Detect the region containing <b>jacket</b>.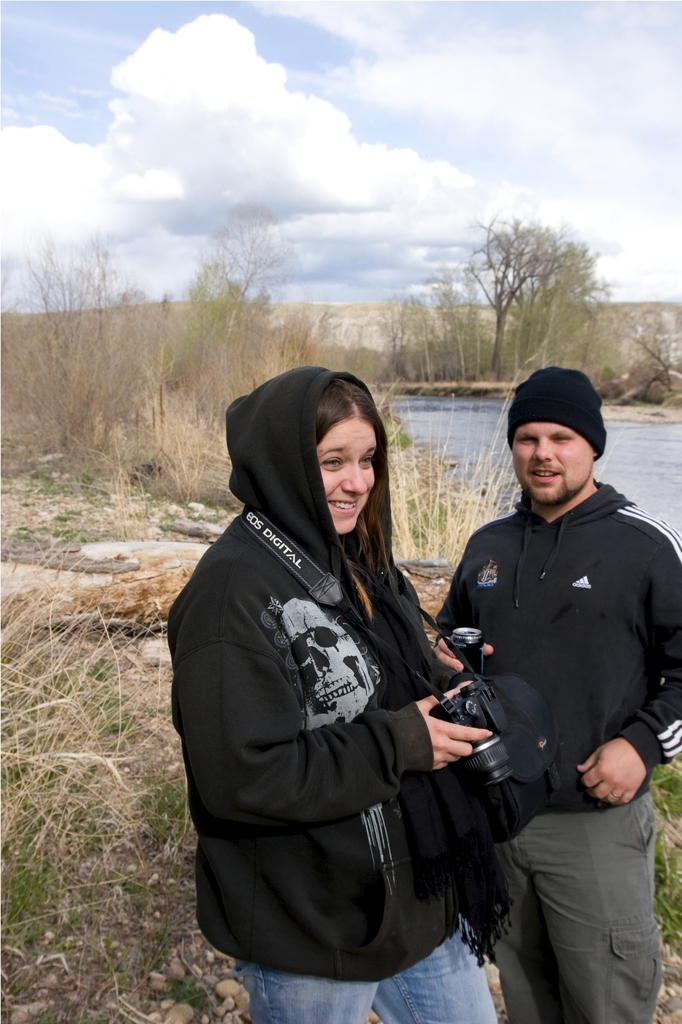
bbox(172, 364, 463, 983).
